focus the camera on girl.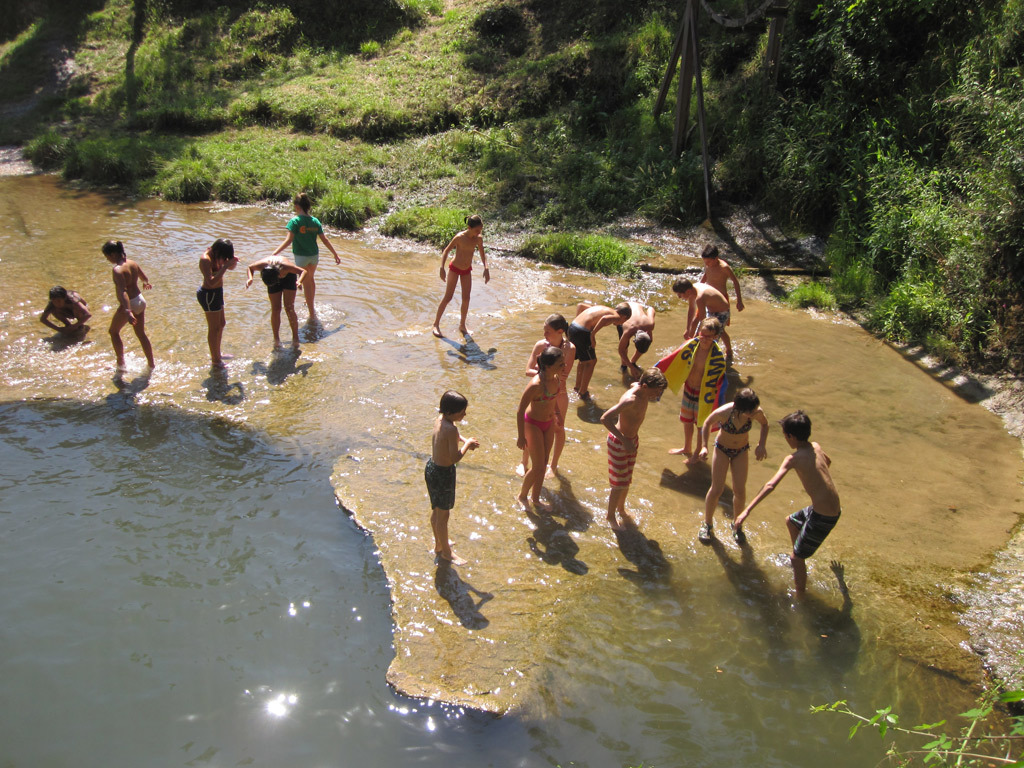
Focus region: BBox(431, 214, 490, 335).
